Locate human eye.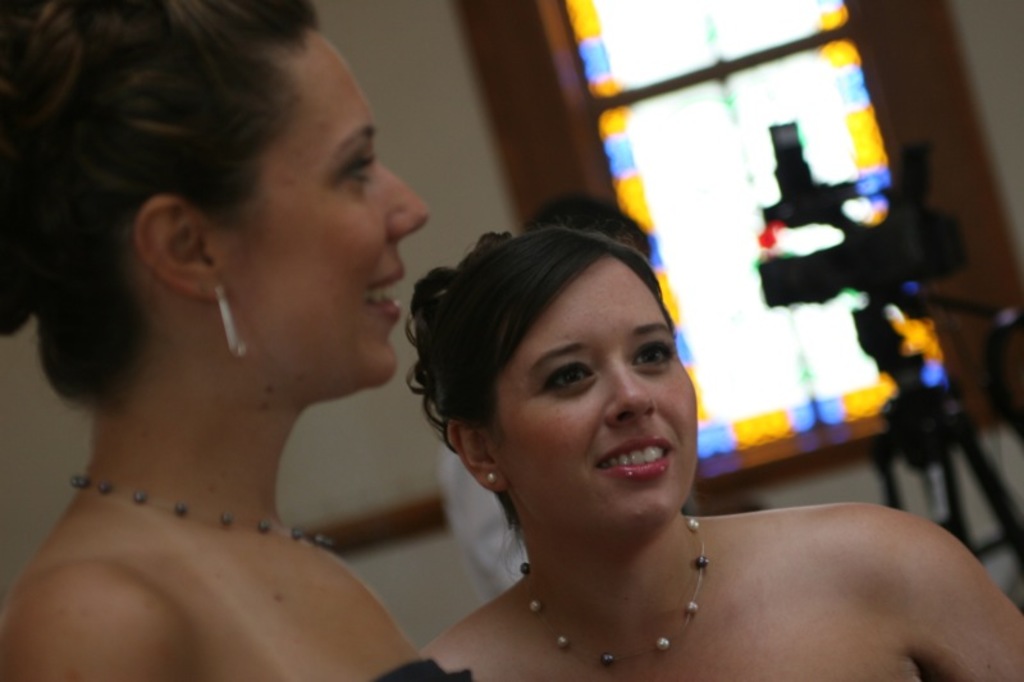
Bounding box: 535:361:599:398.
